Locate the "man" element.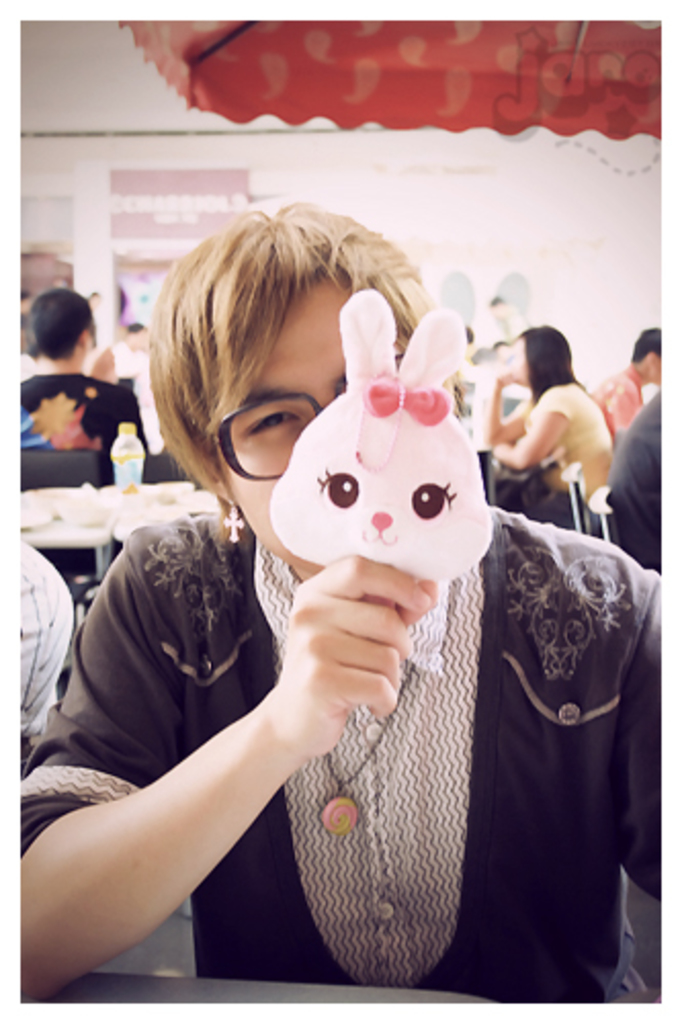
Element bbox: bbox=(18, 195, 664, 1006).
